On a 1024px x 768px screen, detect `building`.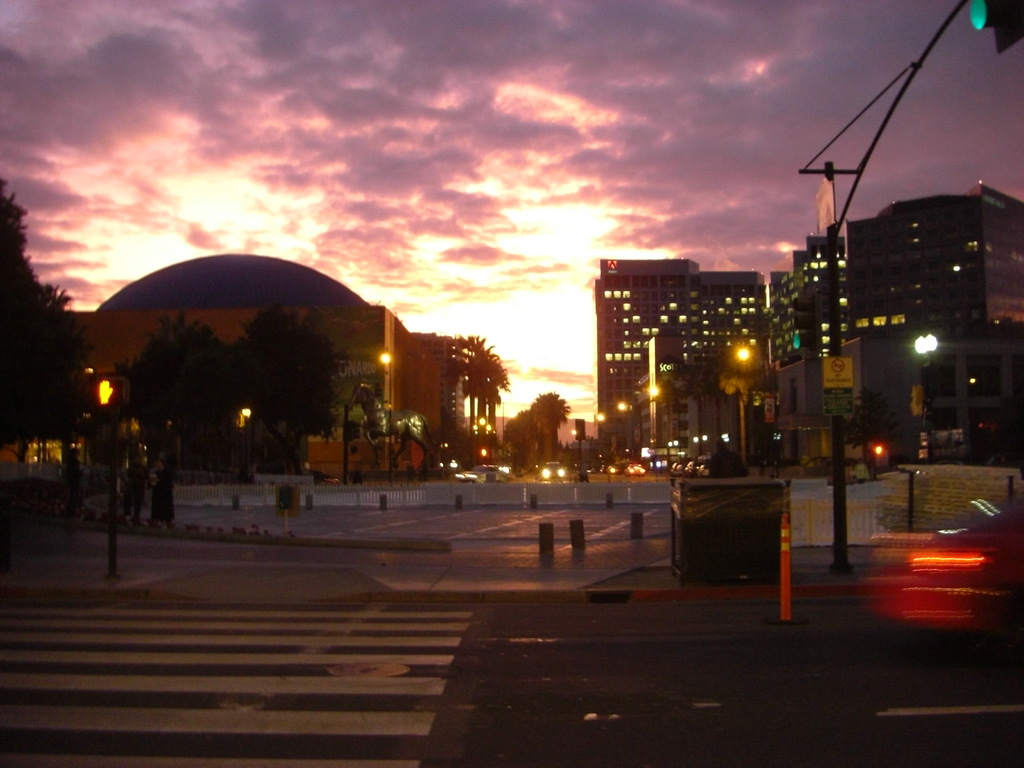
{"left": 849, "top": 183, "right": 1023, "bottom": 462}.
